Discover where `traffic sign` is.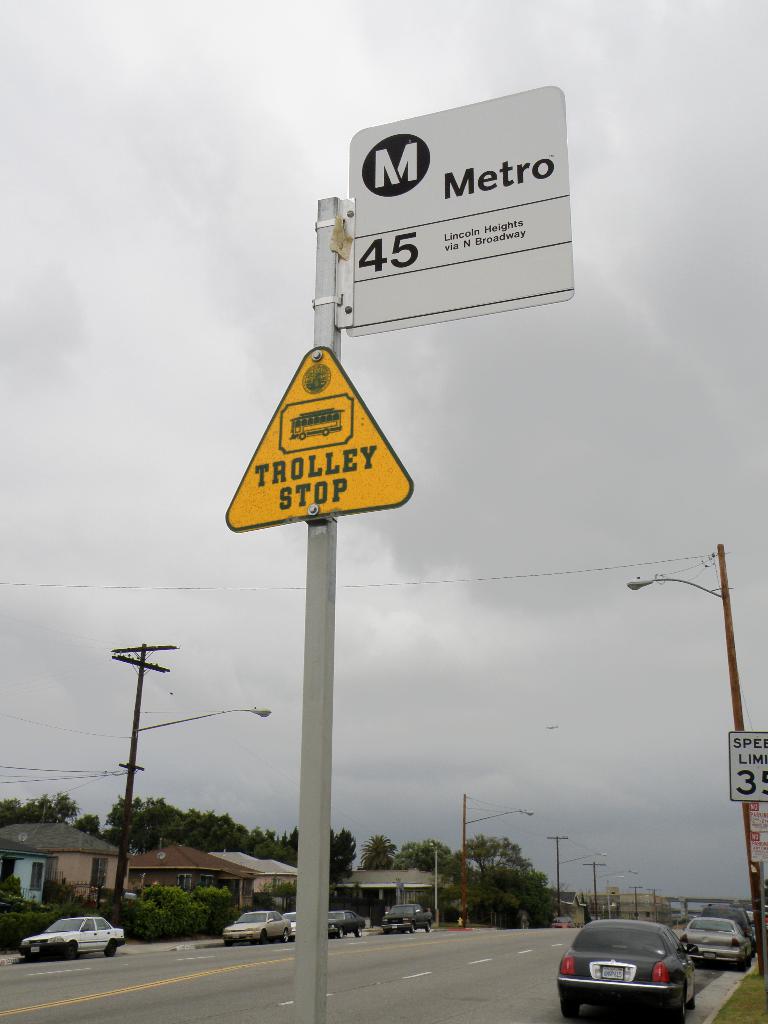
Discovered at 726, 734, 767, 808.
